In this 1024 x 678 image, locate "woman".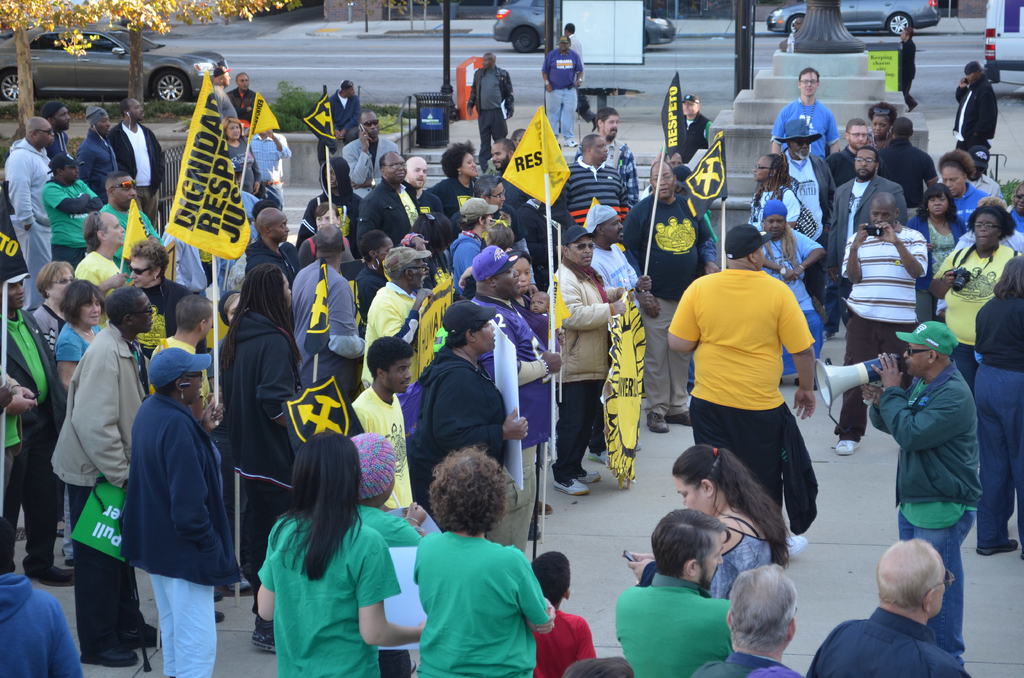
Bounding box: bbox(750, 152, 801, 231).
